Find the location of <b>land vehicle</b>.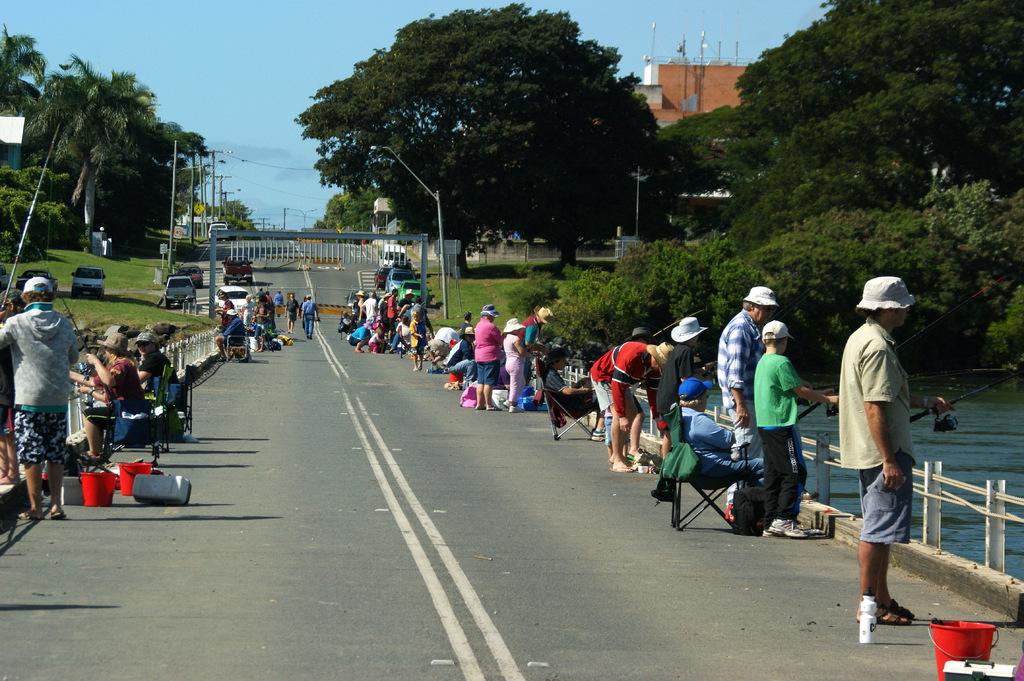
Location: bbox(15, 266, 61, 292).
